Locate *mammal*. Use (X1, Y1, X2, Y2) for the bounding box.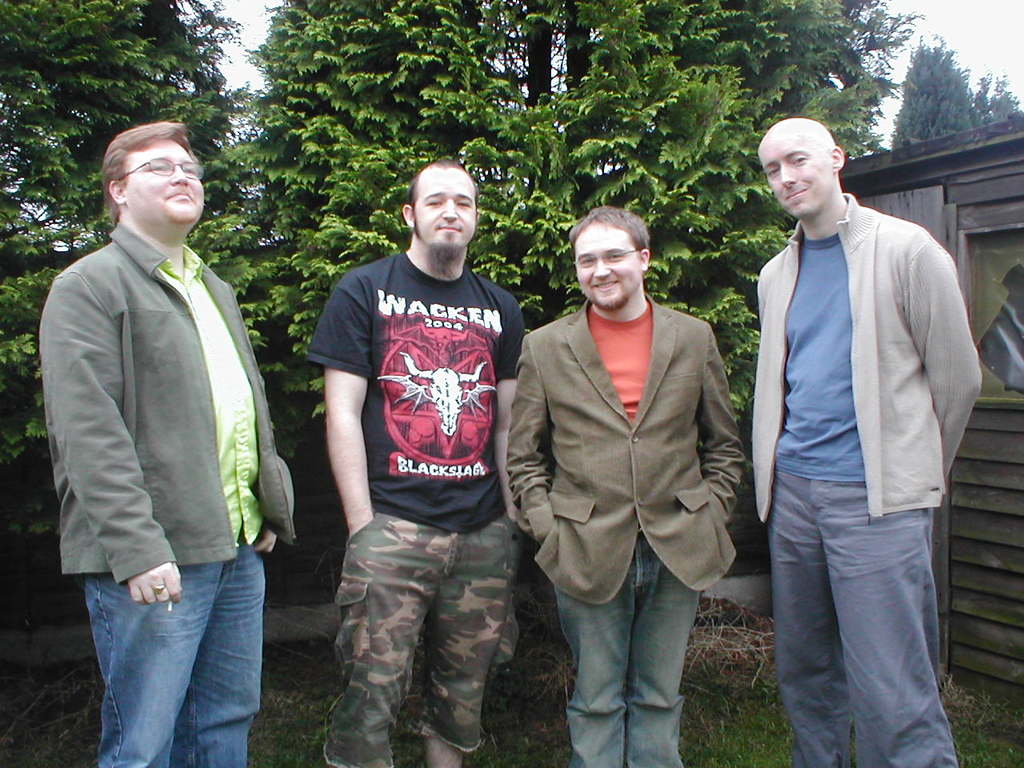
(287, 165, 531, 756).
